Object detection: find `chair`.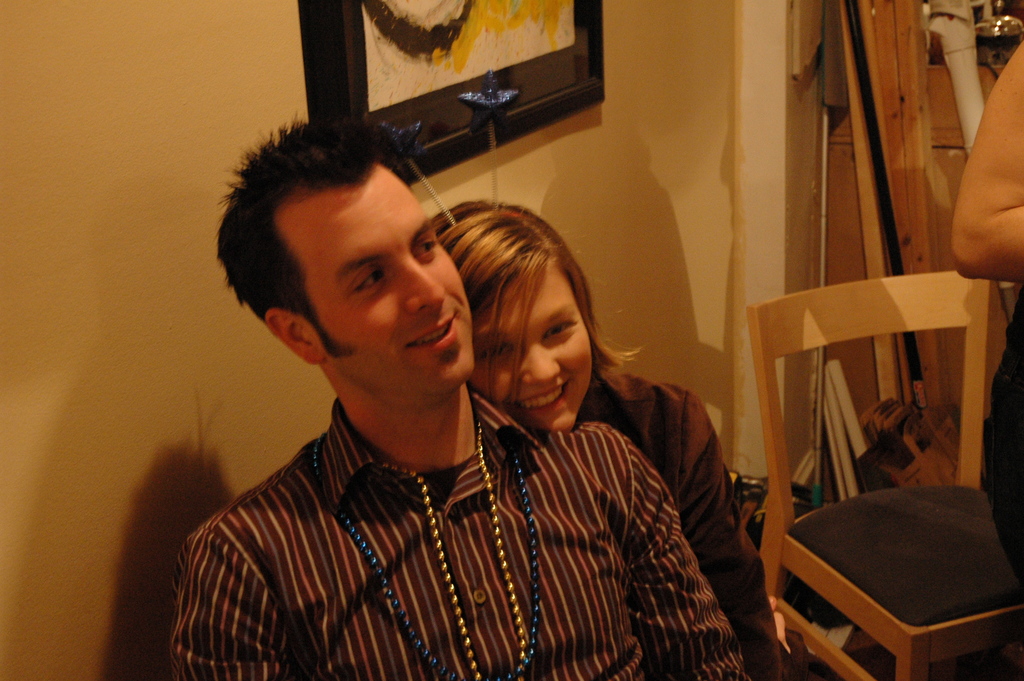
bbox(770, 354, 1023, 680).
